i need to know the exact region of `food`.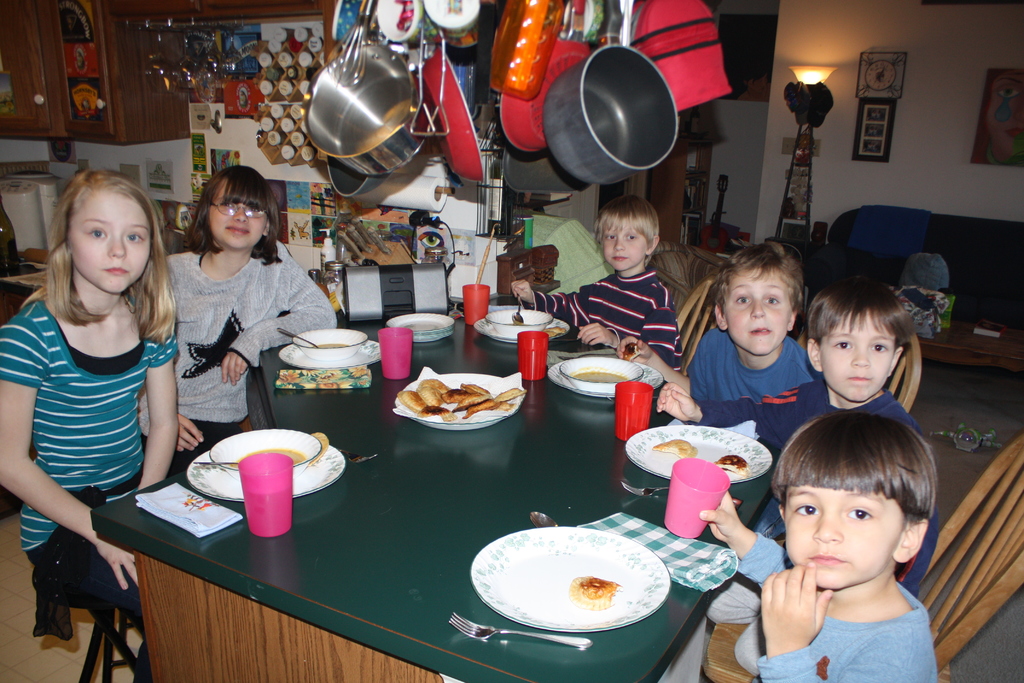
Region: 542 324 568 337.
